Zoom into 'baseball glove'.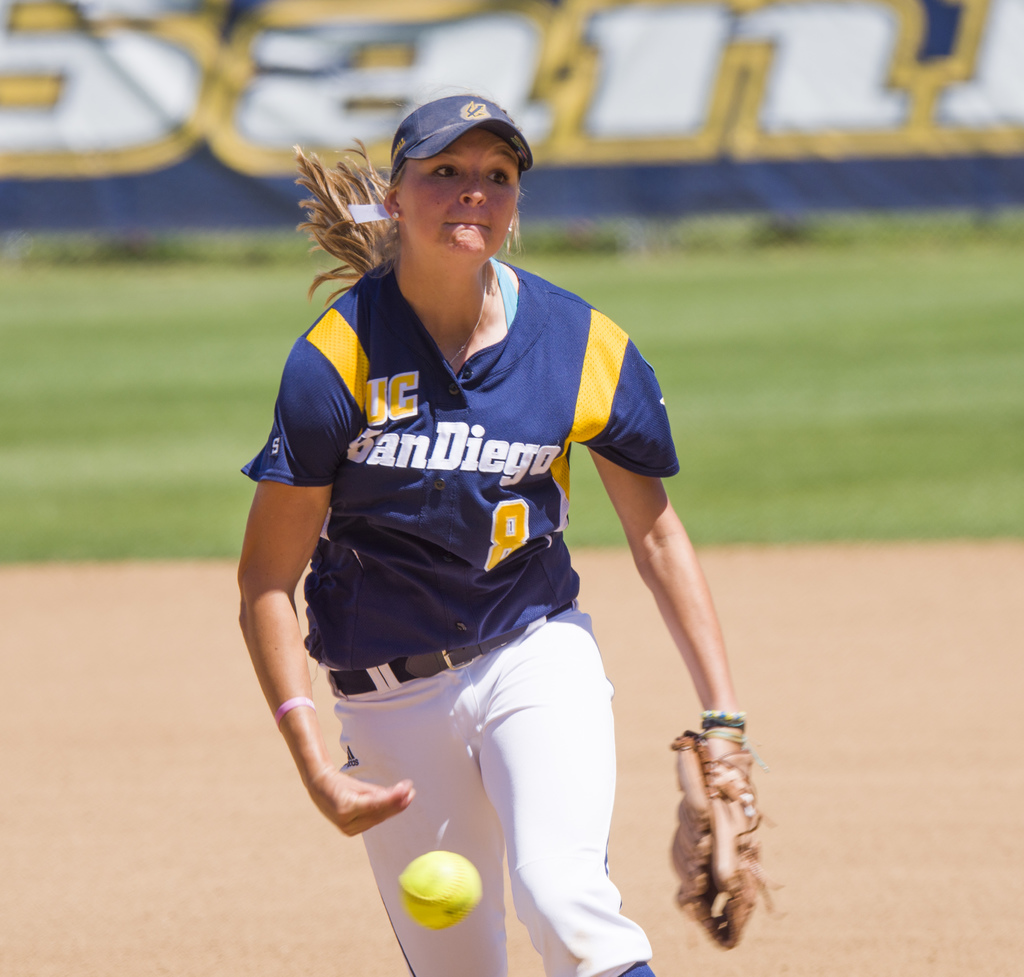
Zoom target: bbox=[675, 724, 784, 952].
